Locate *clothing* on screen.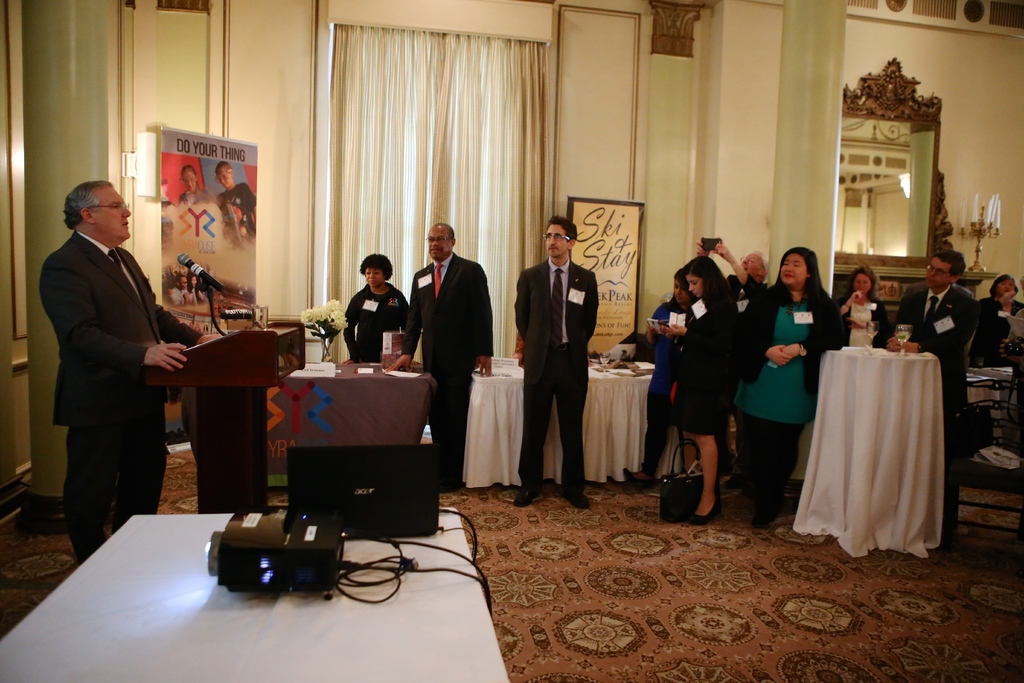
On screen at (644,273,1023,523).
